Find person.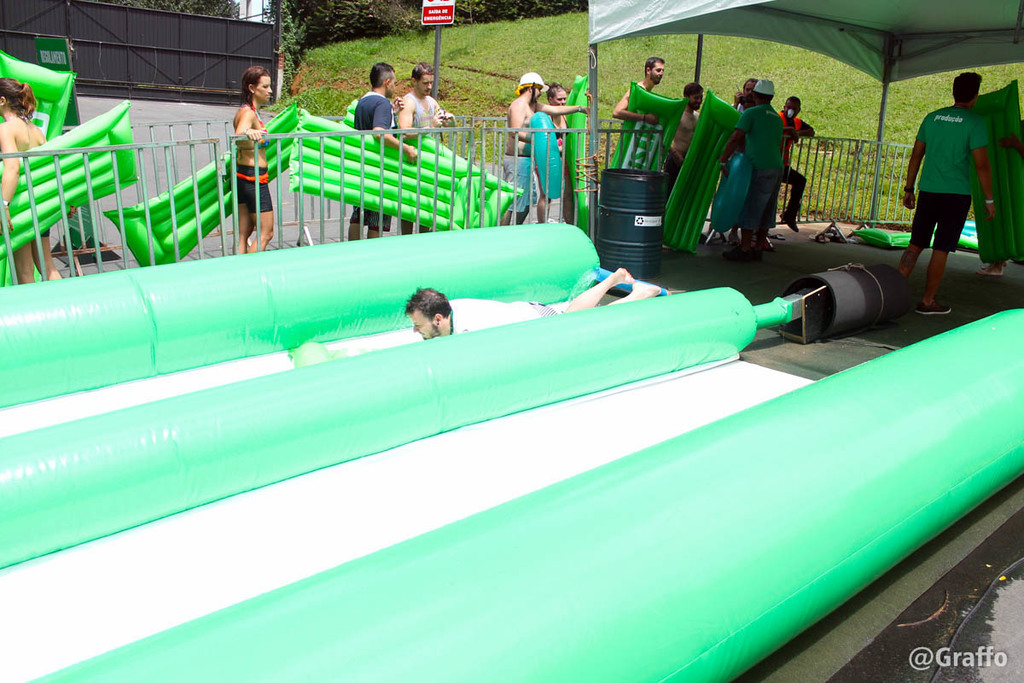
locate(908, 43, 1008, 319).
